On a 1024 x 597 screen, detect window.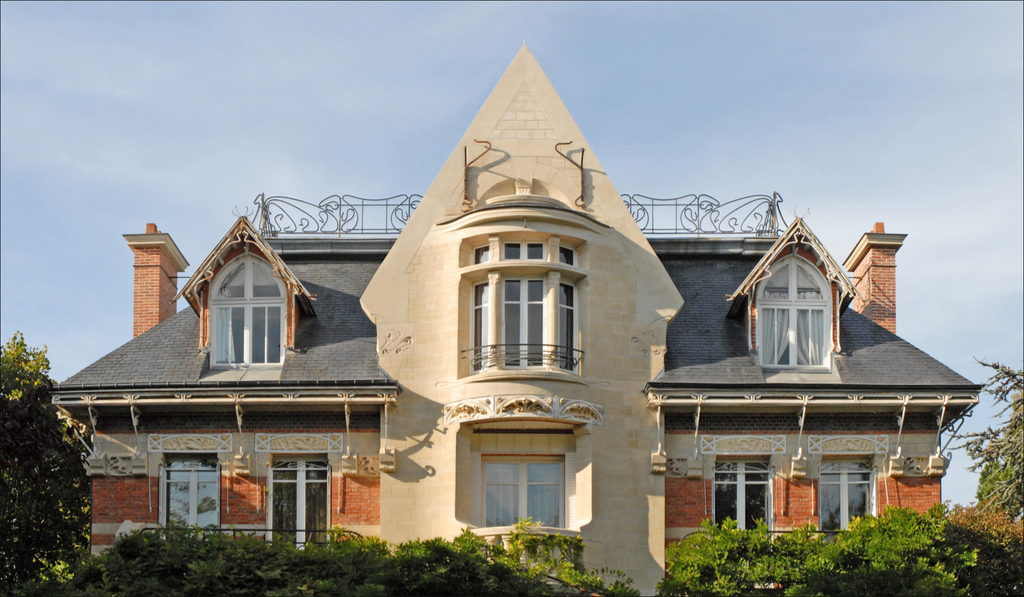
l=712, t=463, r=776, b=537.
